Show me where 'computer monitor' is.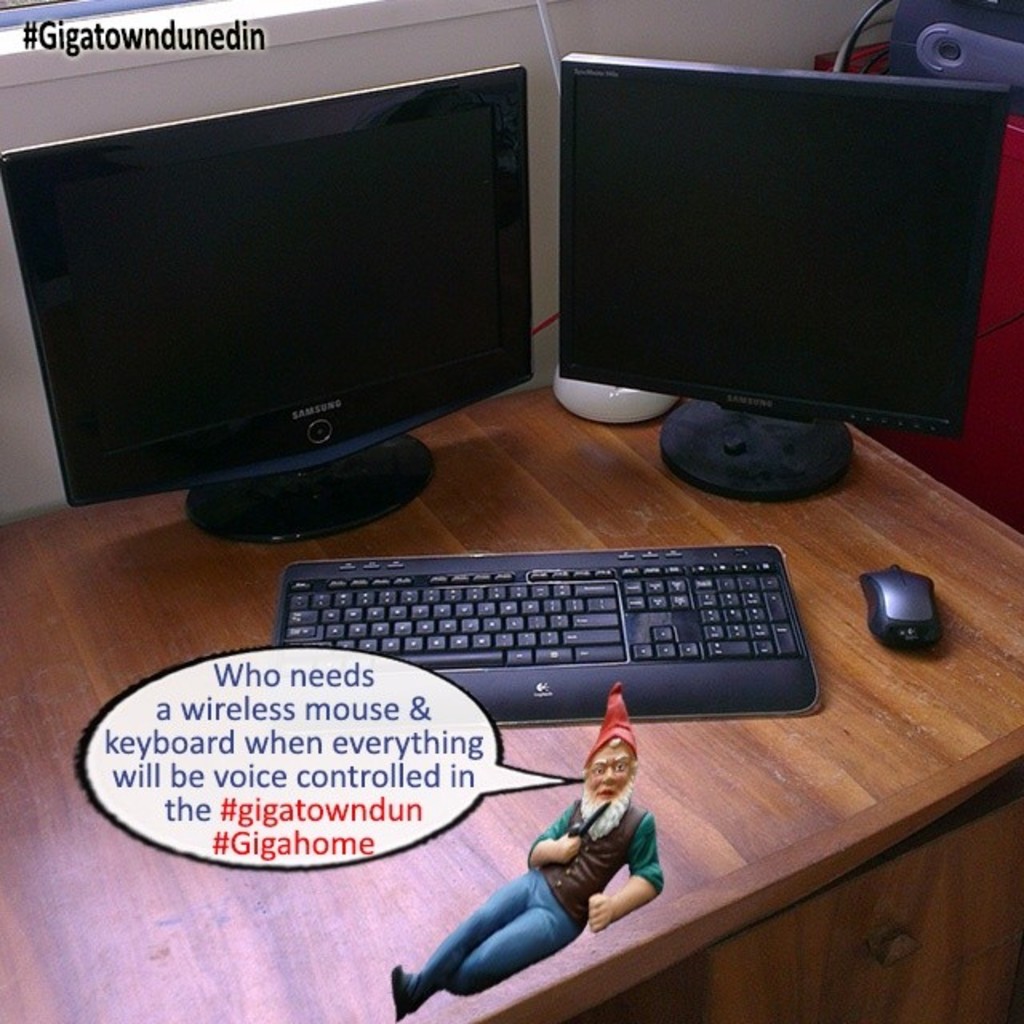
'computer monitor' is at bbox(539, 37, 1005, 504).
